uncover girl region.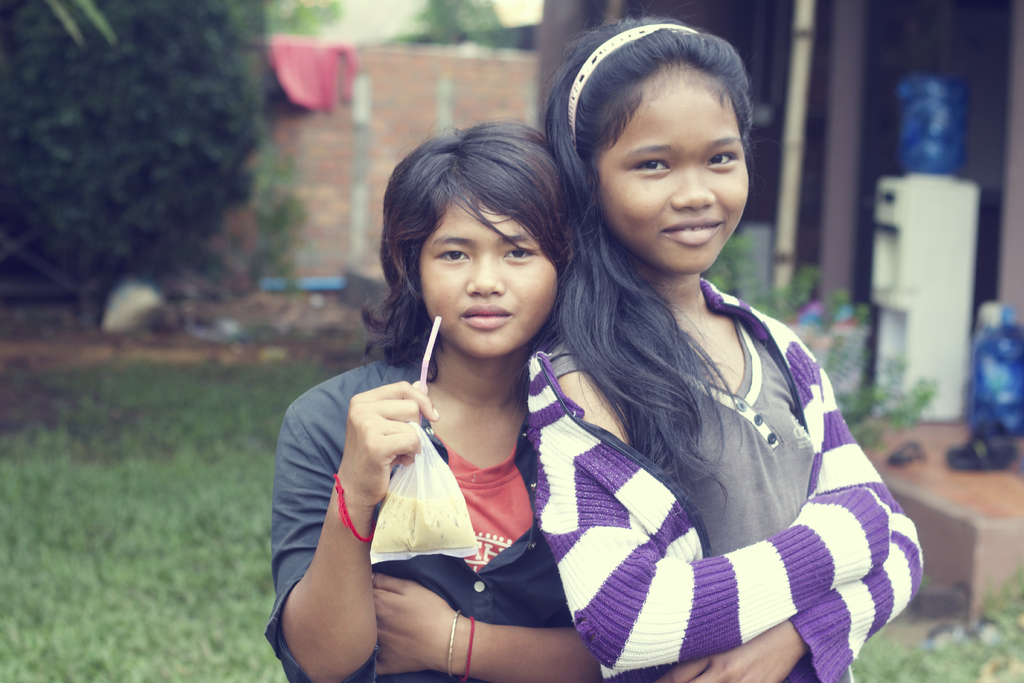
Uncovered: l=517, t=6, r=924, b=682.
